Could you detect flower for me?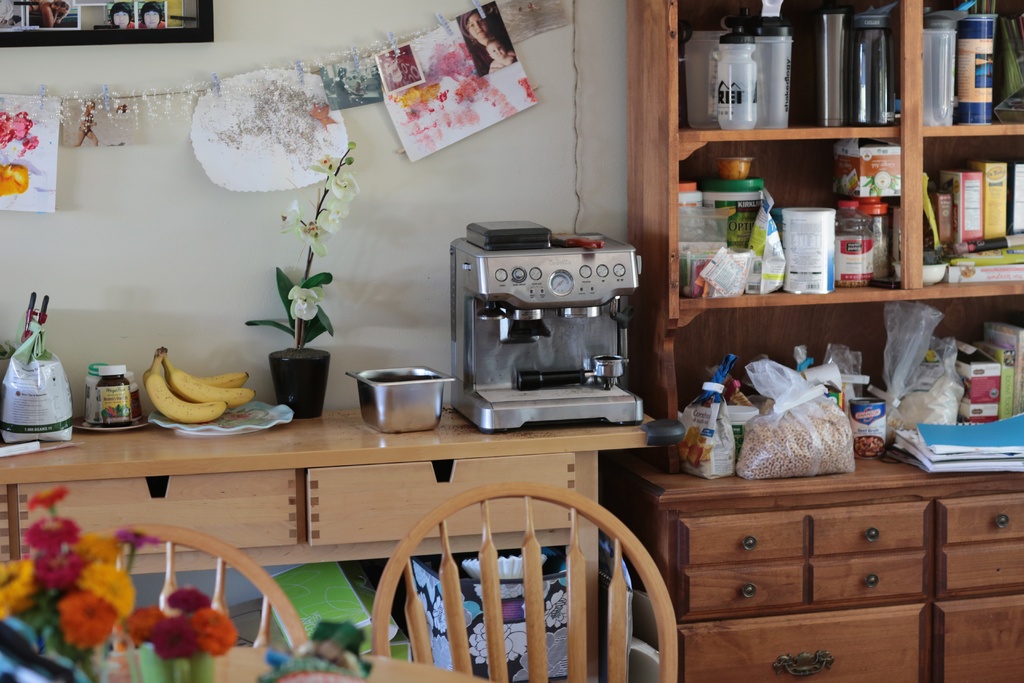
Detection result: 326 196 354 222.
